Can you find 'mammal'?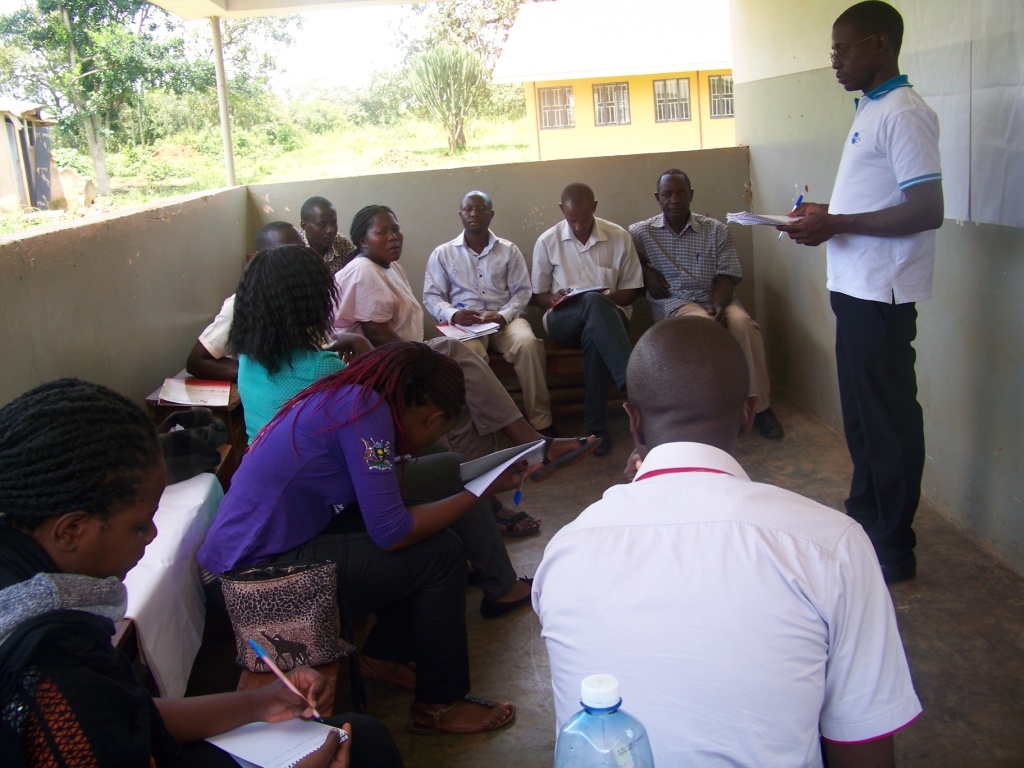
Yes, bounding box: rect(0, 372, 352, 767).
